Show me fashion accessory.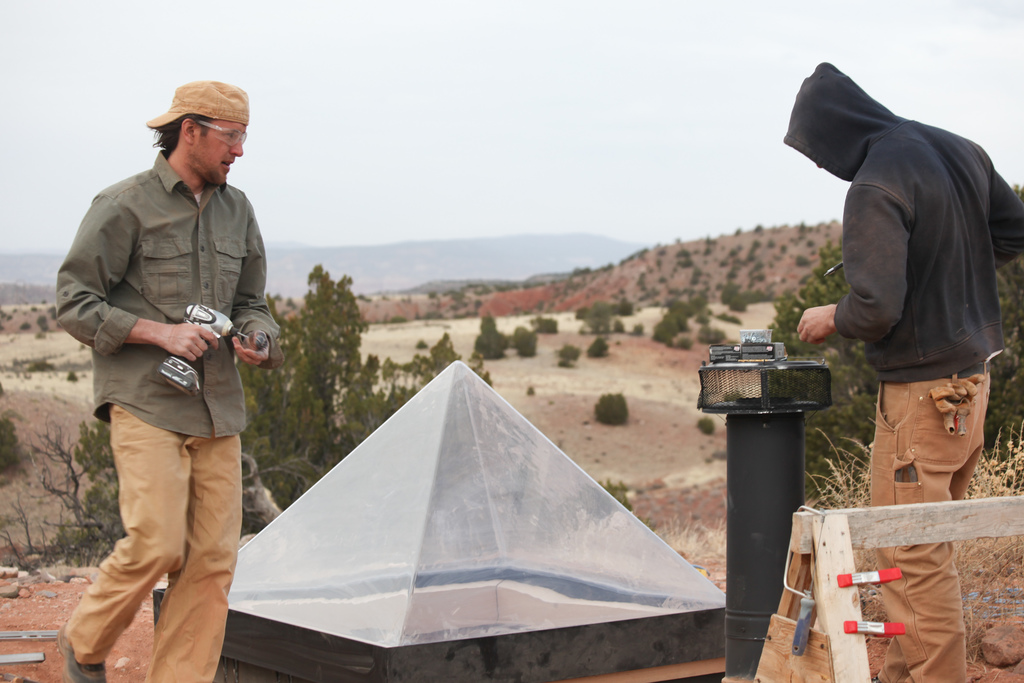
fashion accessory is here: [51,621,108,682].
